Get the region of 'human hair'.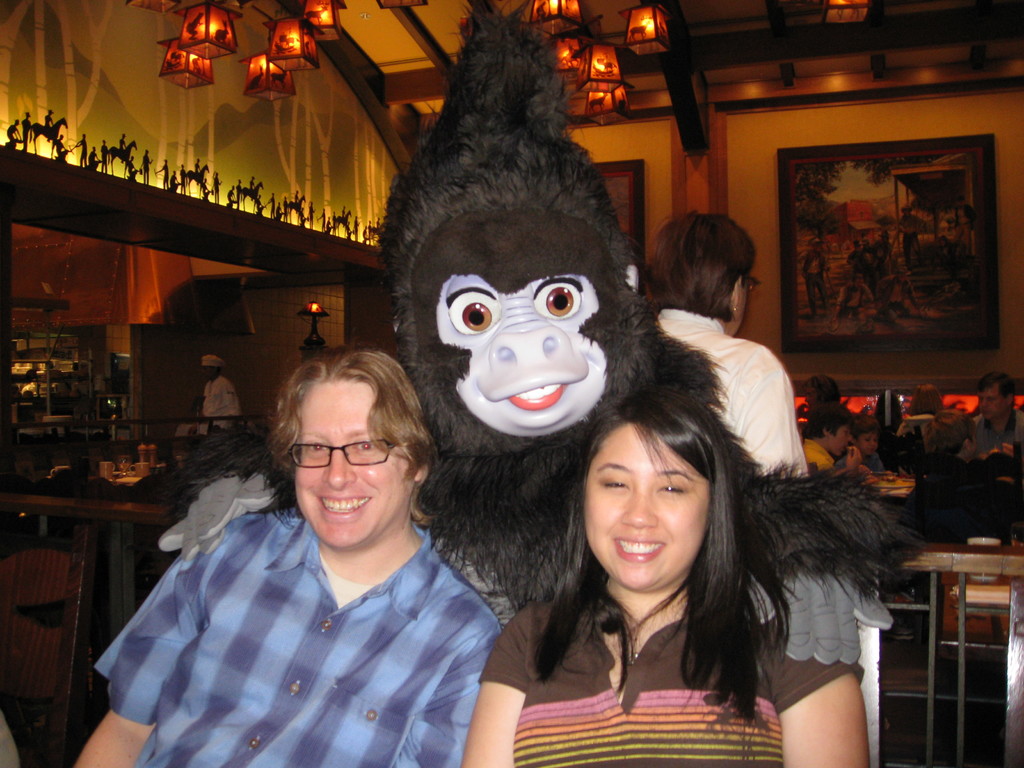
(273, 345, 445, 516).
